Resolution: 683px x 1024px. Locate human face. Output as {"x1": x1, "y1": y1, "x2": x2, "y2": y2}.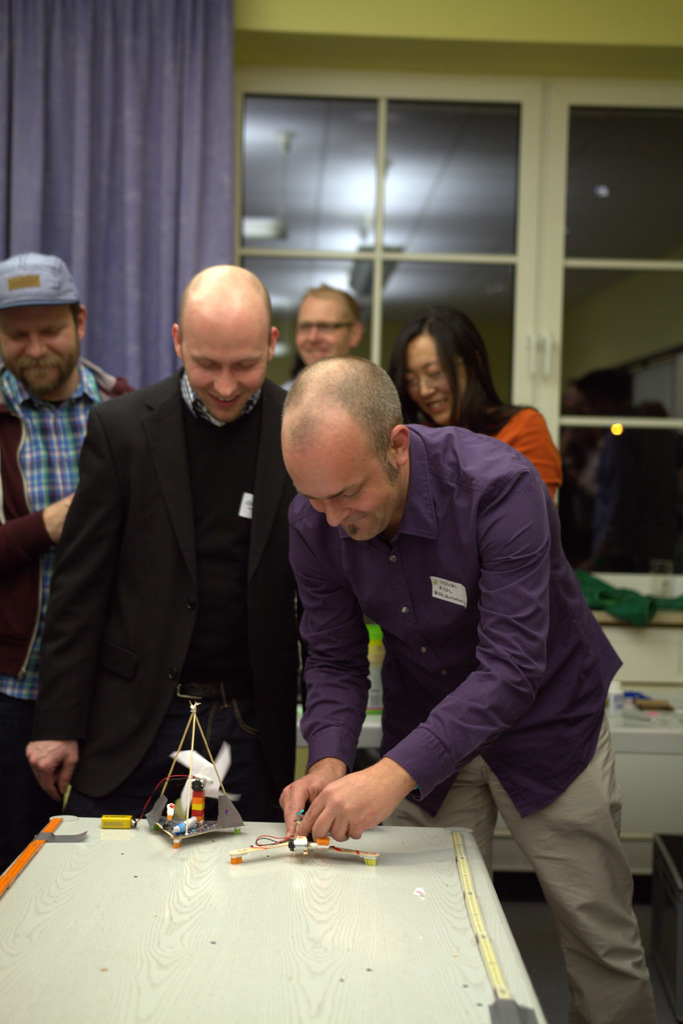
{"x1": 298, "y1": 298, "x2": 351, "y2": 368}.
